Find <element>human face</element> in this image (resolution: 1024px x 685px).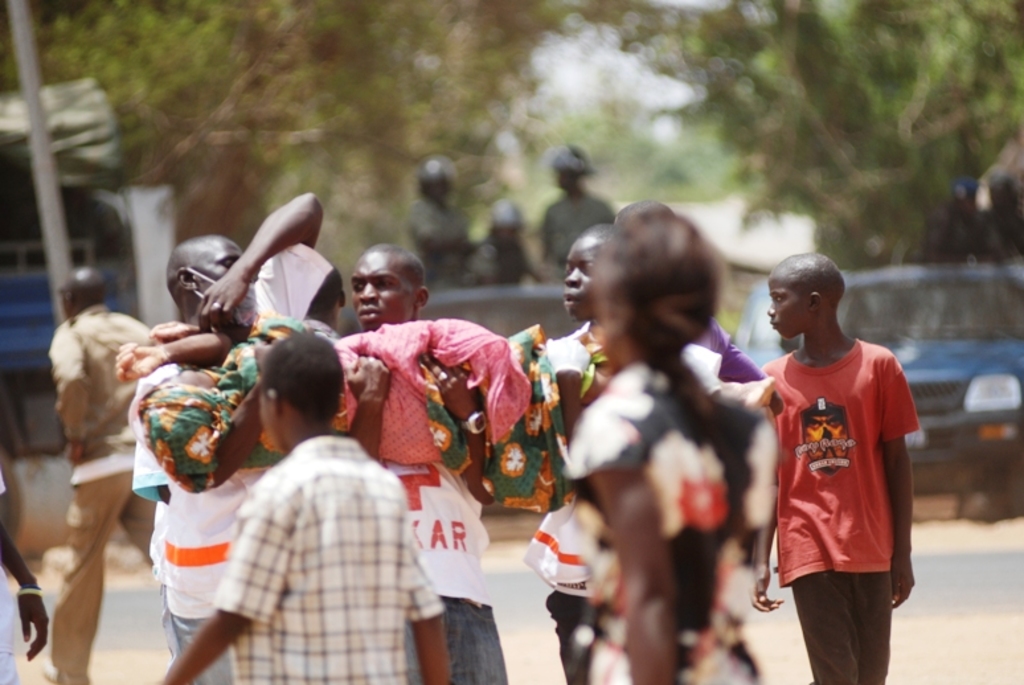
(564,235,598,320).
